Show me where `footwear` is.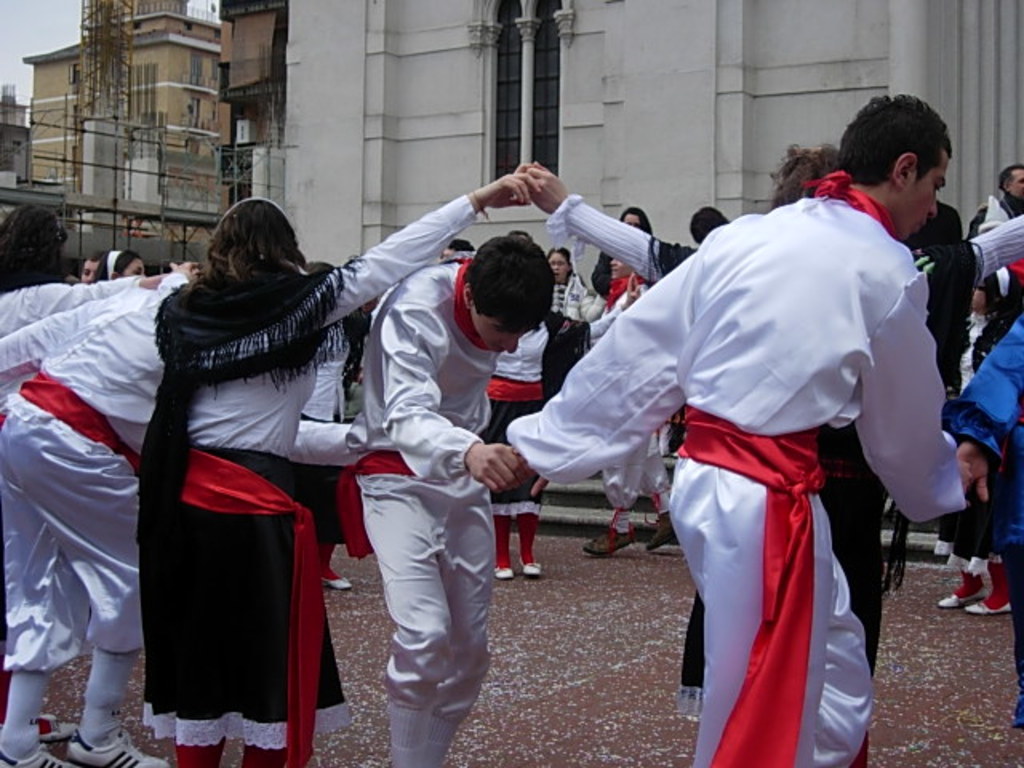
`footwear` is at detection(523, 558, 542, 578).
